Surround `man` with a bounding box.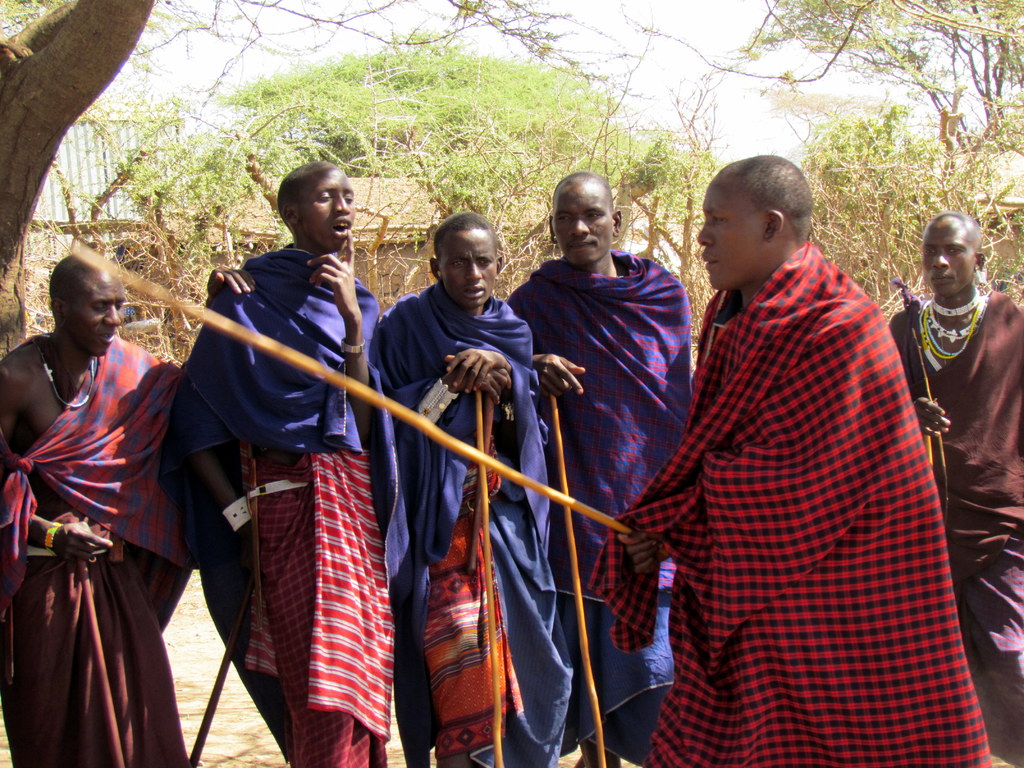
crop(364, 204, 583, 767).
